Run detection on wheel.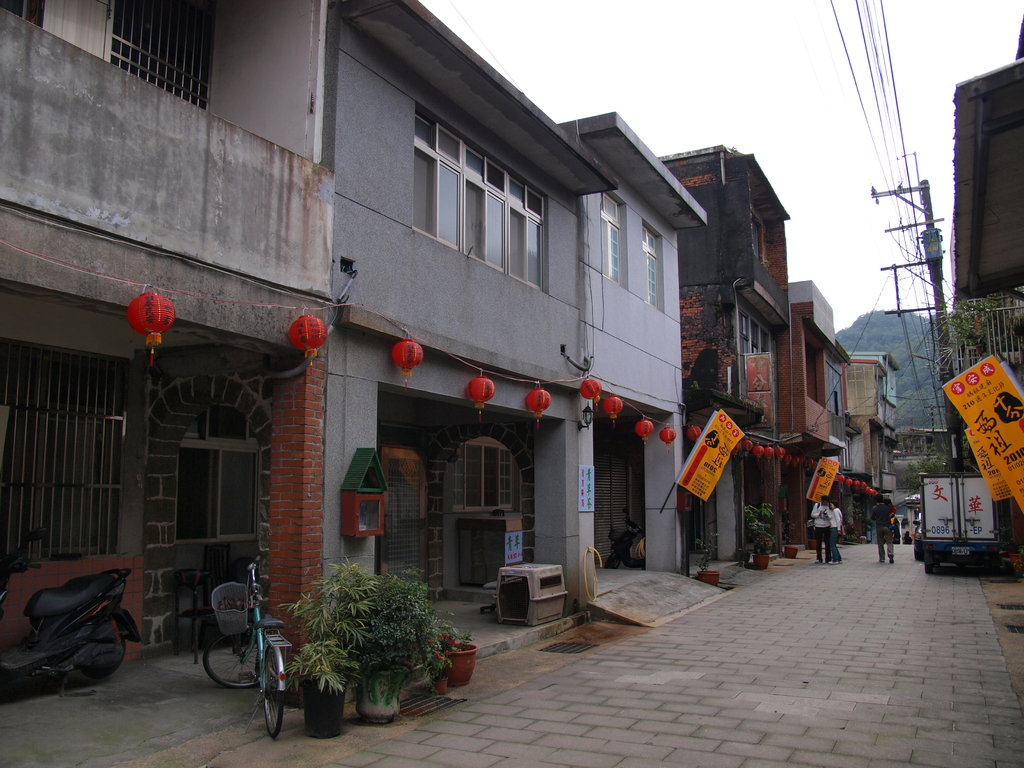
Result: {"left": 201, "top": 631, "right": 265, "bottom": 692}.
